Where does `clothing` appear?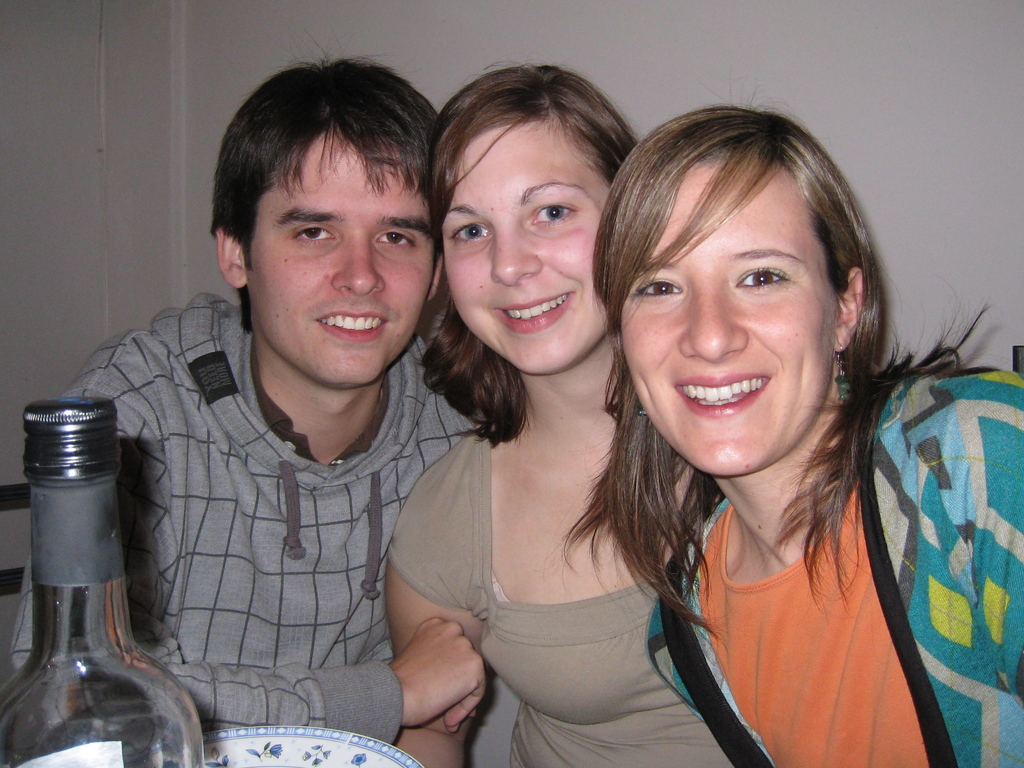
Appears at select_region(380, 423, 737, 767).
